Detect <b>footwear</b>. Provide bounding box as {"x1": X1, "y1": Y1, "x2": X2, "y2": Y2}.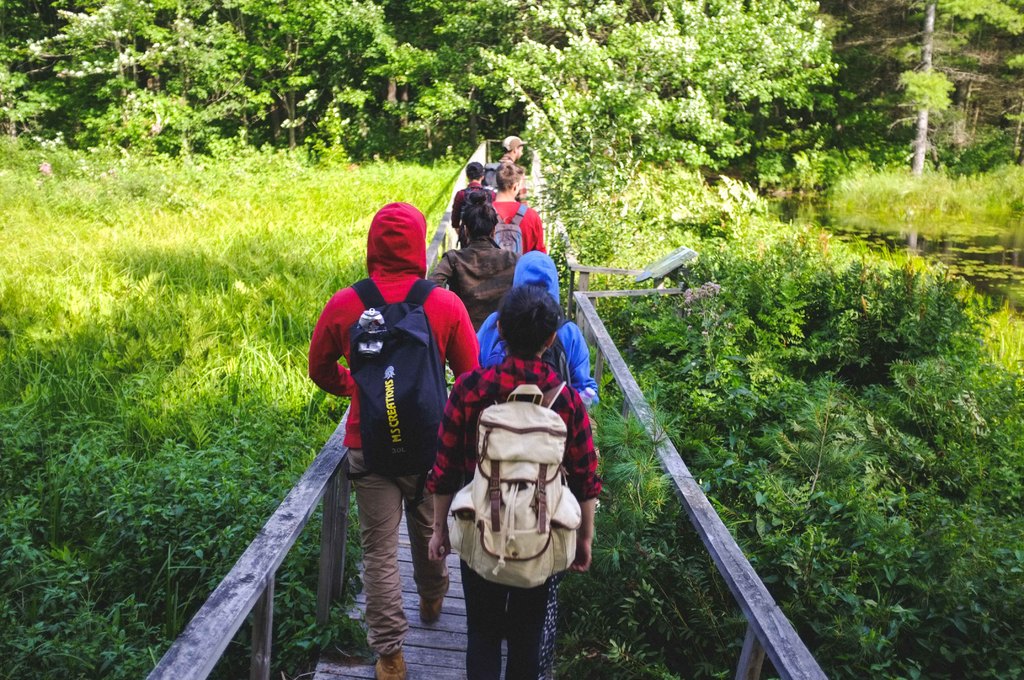
{"x1": 422, "y1": 595, "x2": 447, "y2": 627}.
